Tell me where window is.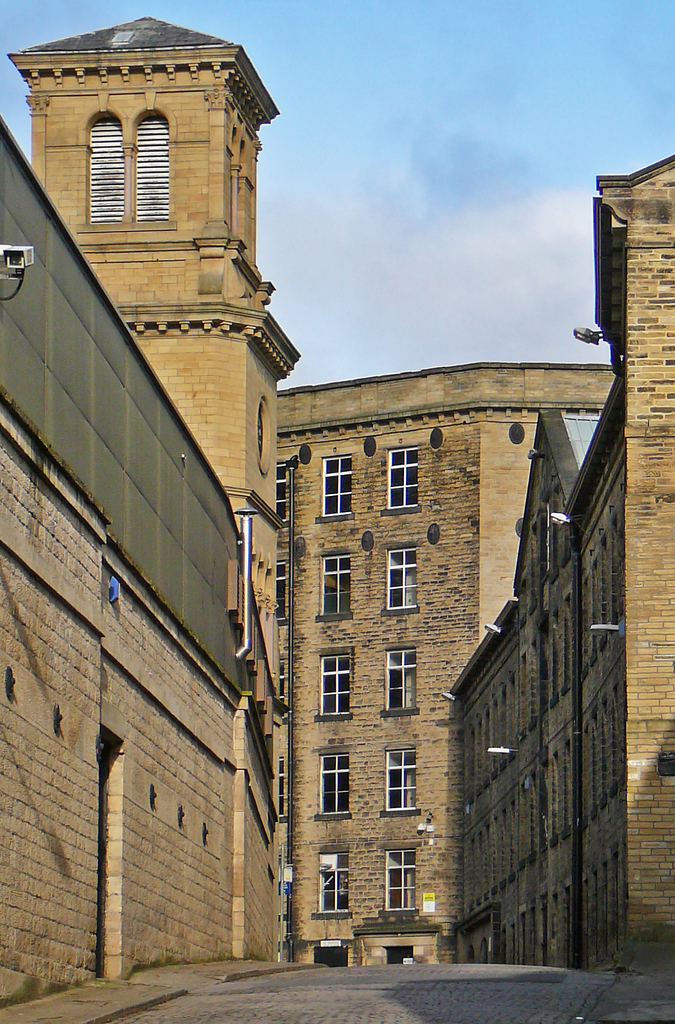
window is at 277 558 291 627.
